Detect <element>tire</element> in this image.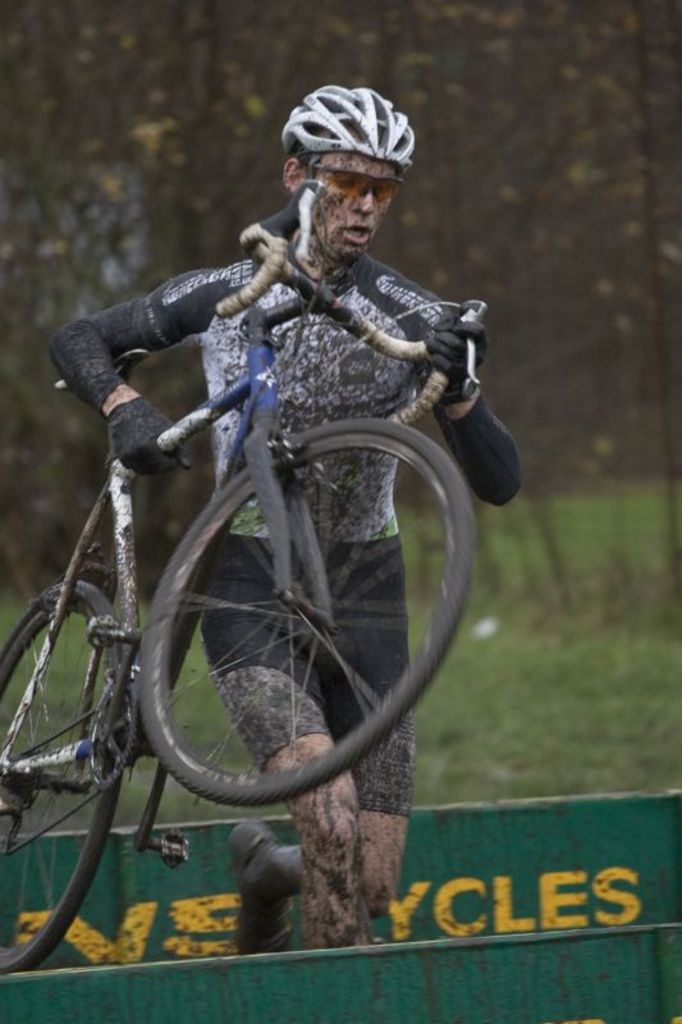
Detection: [x1=134, y1=413, x2=480, y2=813].
